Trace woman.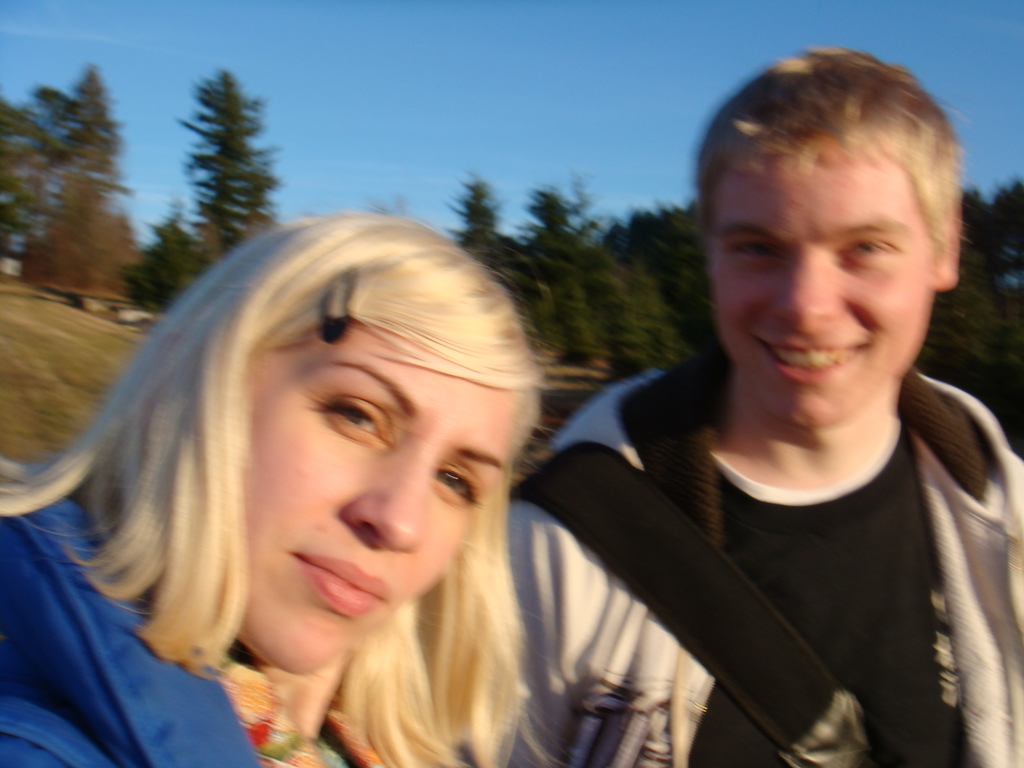
Traced to (left=0, top=207, right=636, bottom=746).
